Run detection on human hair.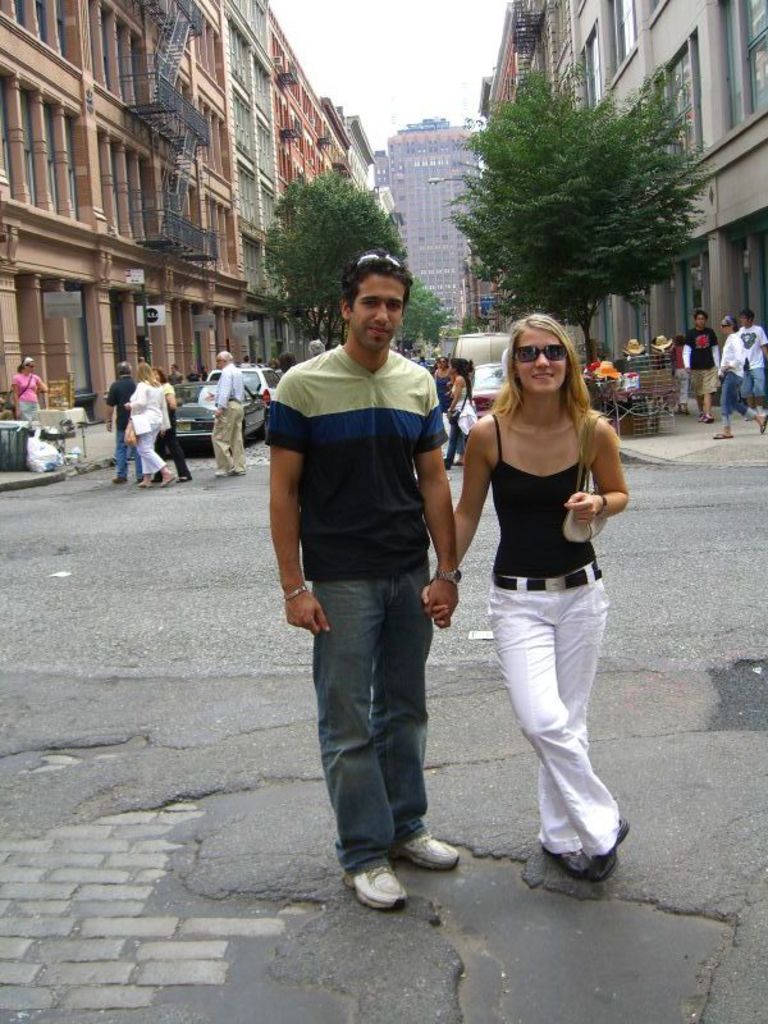
Result: bbox=(134, 361, 163, 398).
